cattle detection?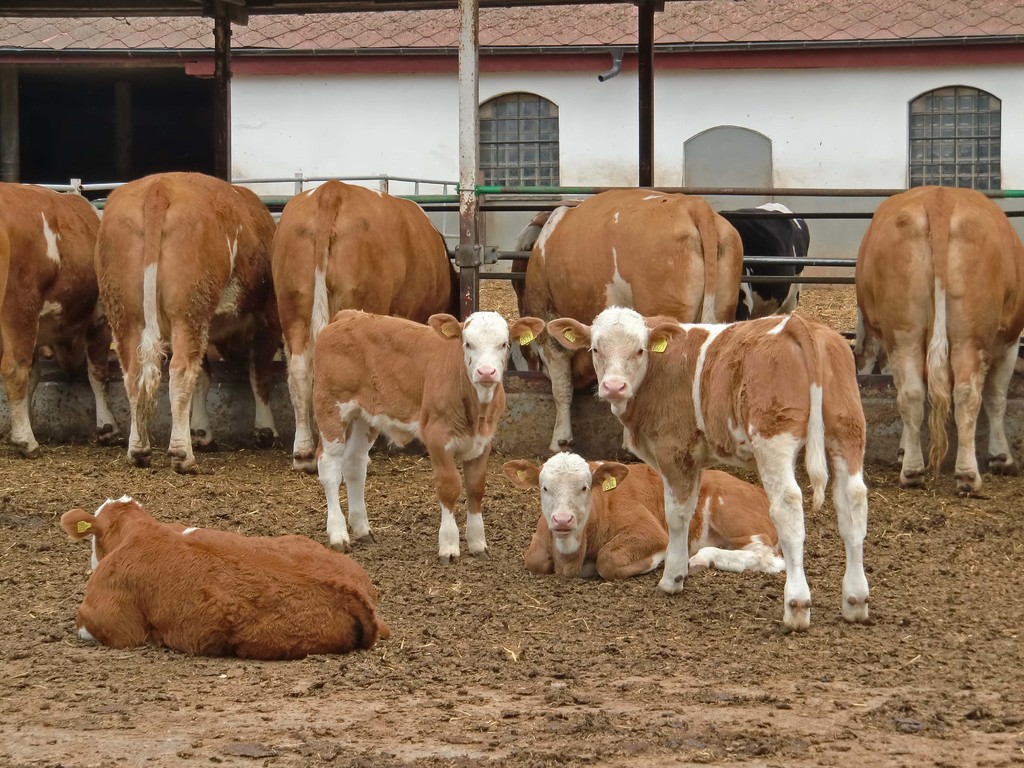
locate(0, 181, 125, 458)
